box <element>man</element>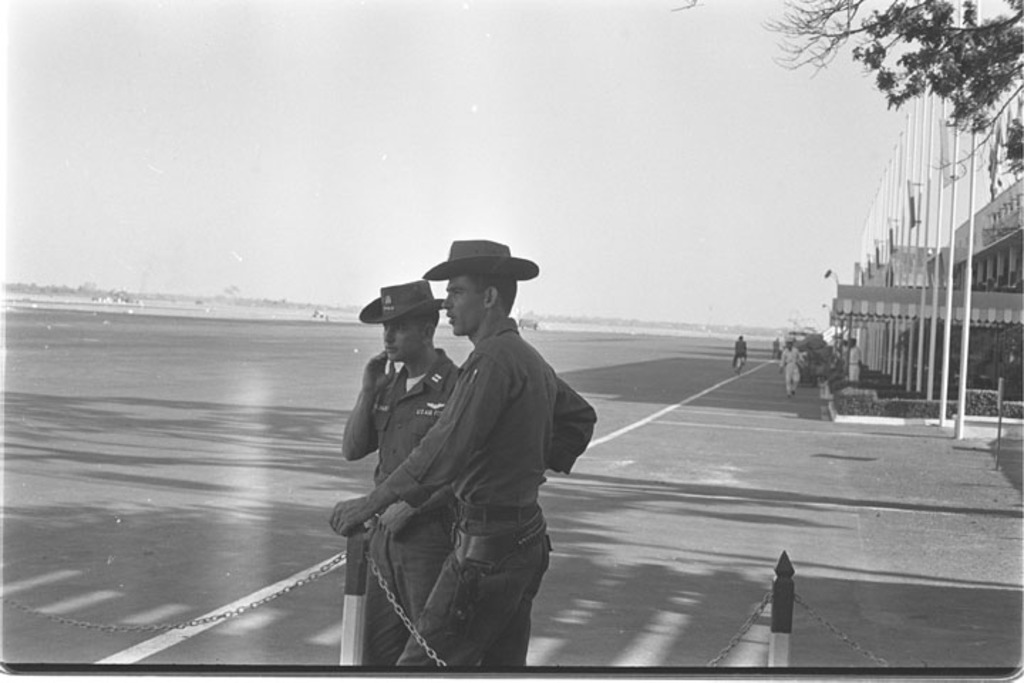
bbox=(778, 340, 801, 396)
